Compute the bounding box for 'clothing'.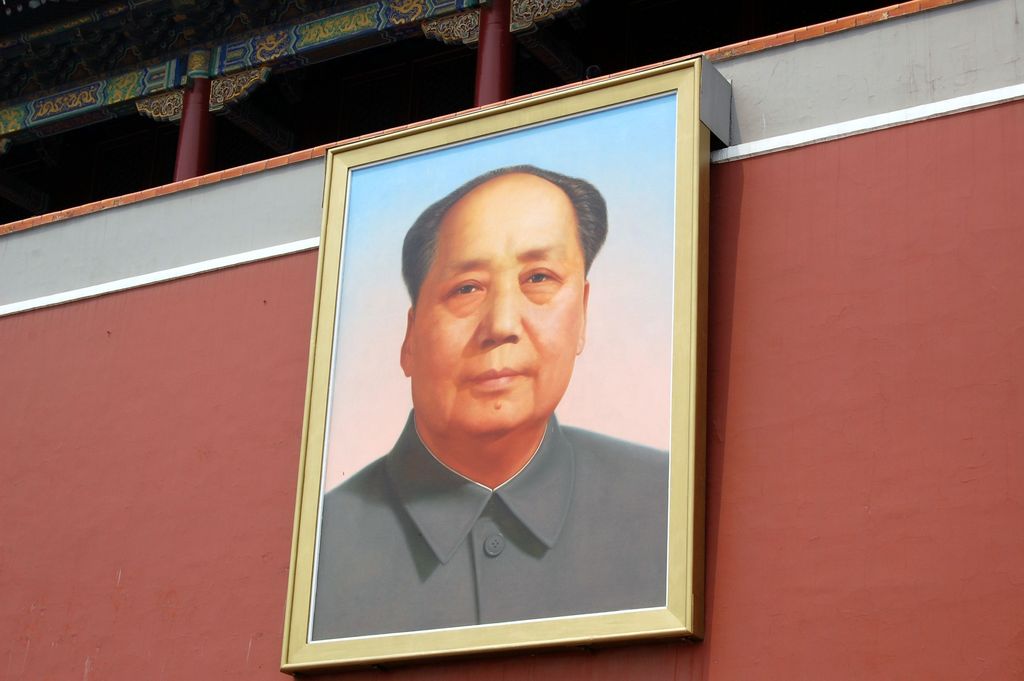
(left=318, top=435, right=657, bottom=611).
